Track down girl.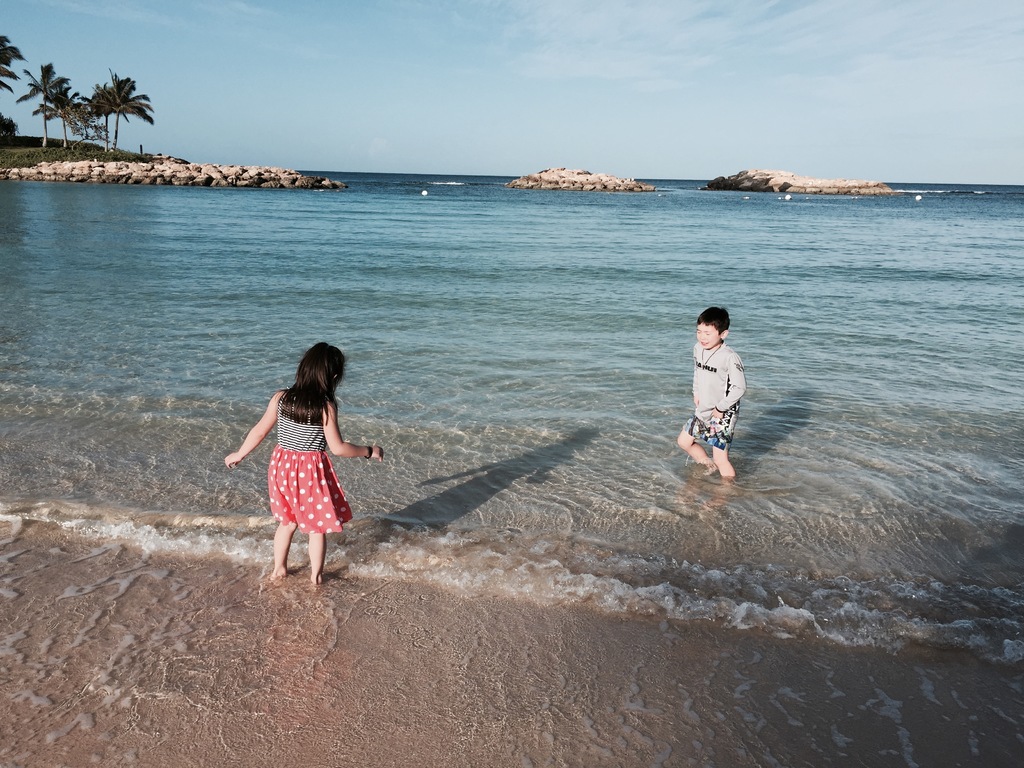
Tracked to crop(225, 342, 384, 585).
